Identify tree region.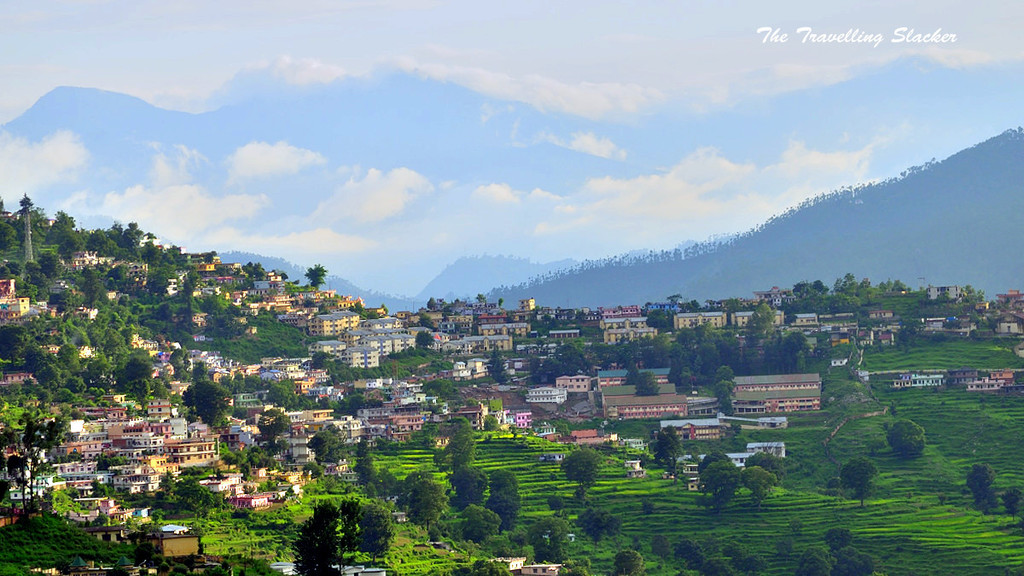
Region: left=286, top=497, right=346, bottom=575.
